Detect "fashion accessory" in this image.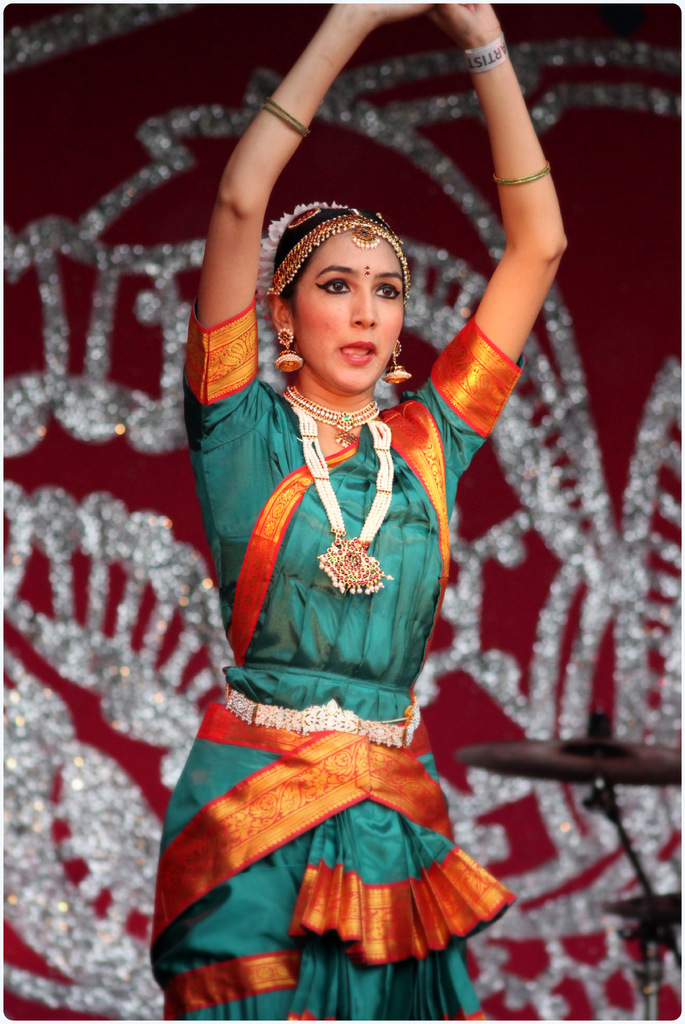
Detection: region(259, 92, 312, 143).
